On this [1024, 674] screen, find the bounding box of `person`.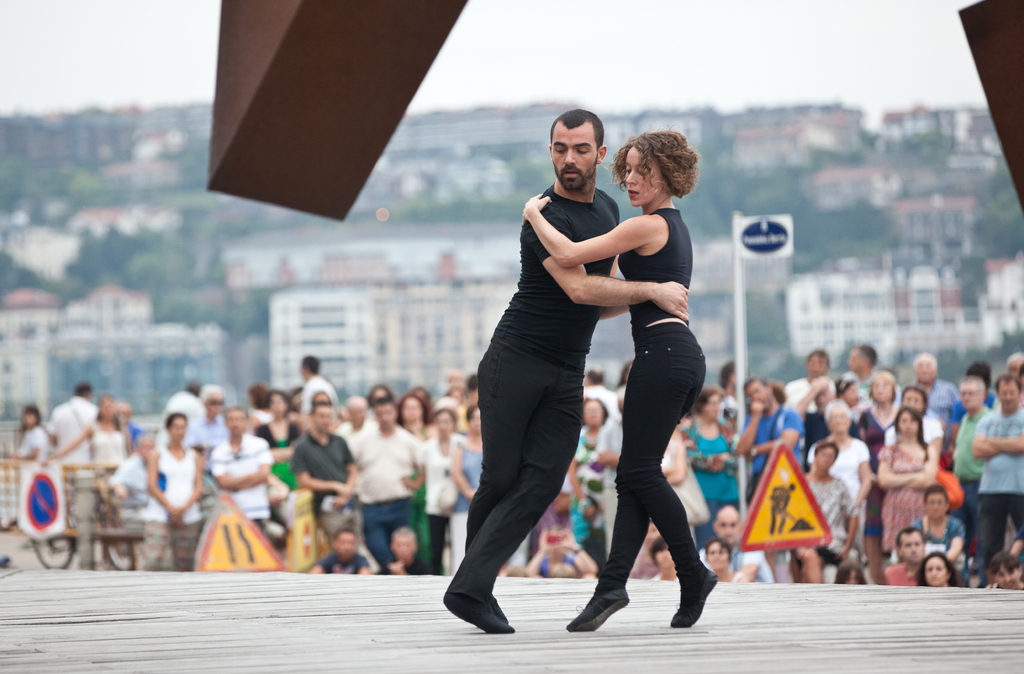
Bounding box: (922, 556, 957, 588).
